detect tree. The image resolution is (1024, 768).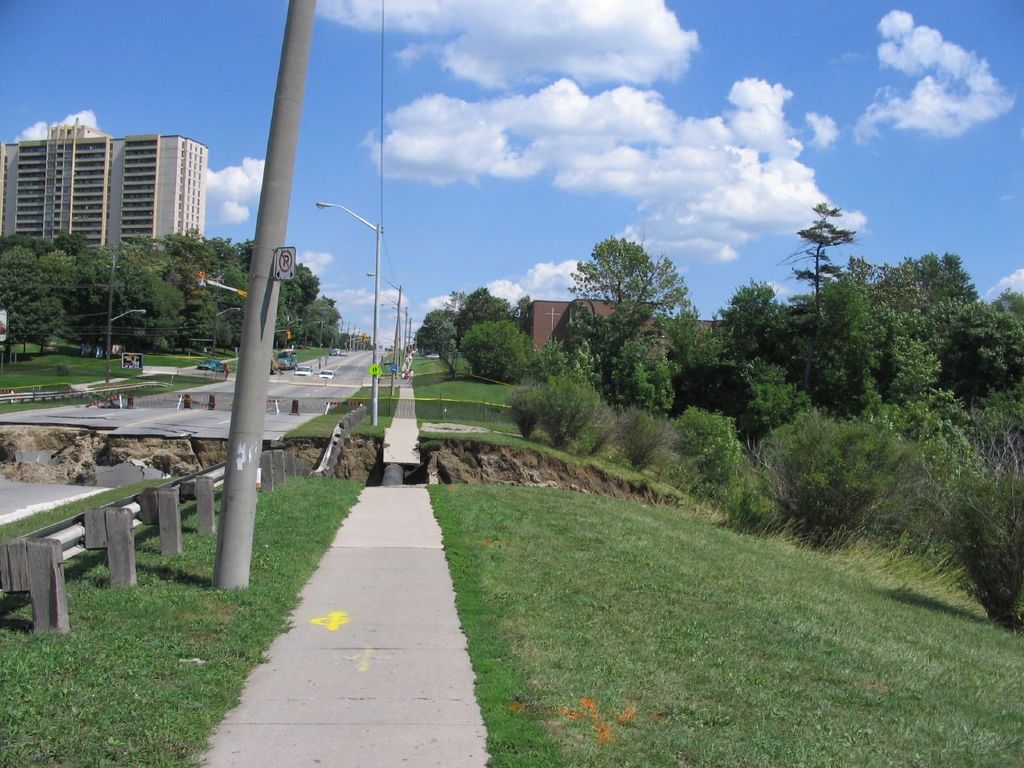
573, 218, 682, 314.
